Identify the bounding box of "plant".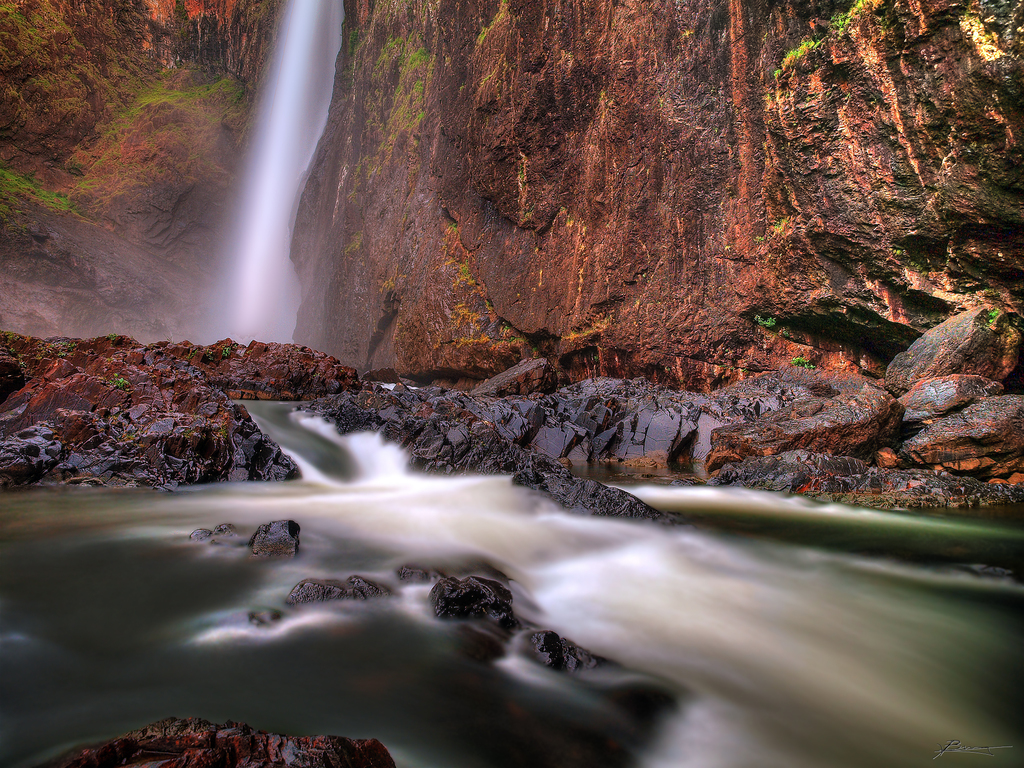
598 88 612 108.
